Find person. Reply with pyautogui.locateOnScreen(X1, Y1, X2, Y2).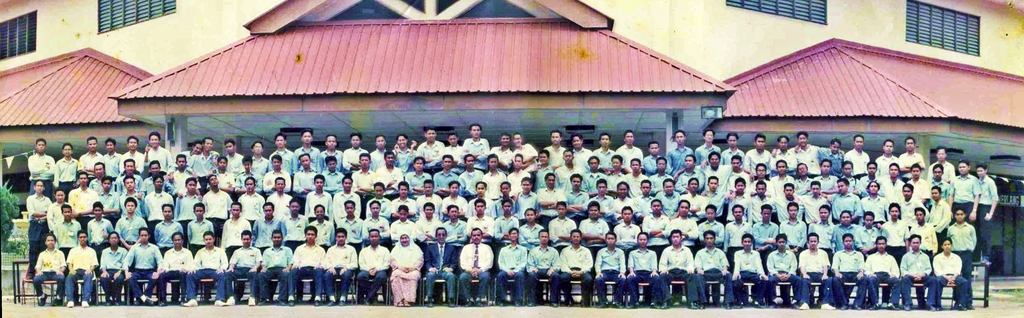
pyautogui.locateOnScreen(284, 199, 305, 249).
